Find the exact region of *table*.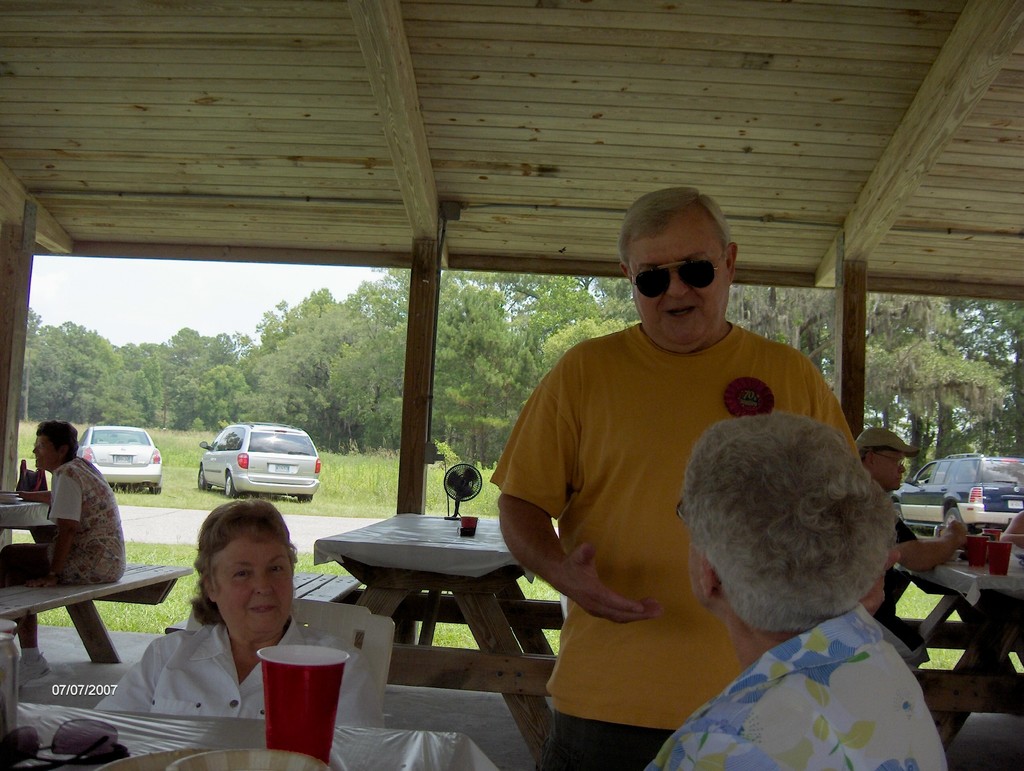
Exact region: l=308, t=502, r=566, b=761.
